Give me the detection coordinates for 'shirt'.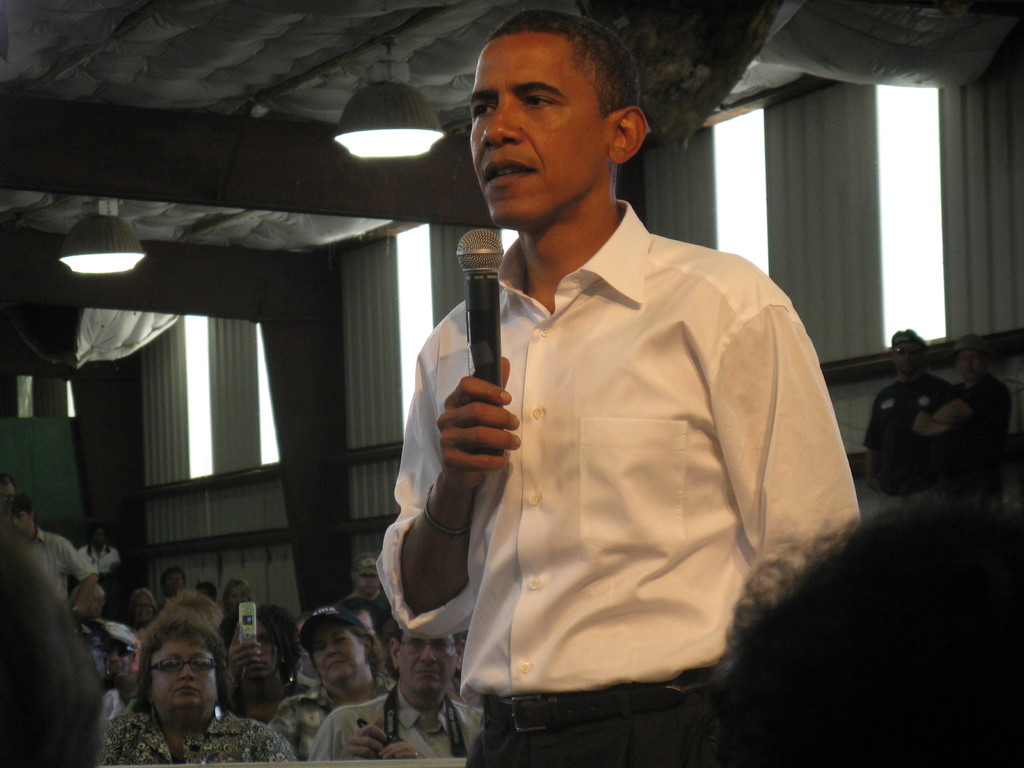
bbox=[398, 154, 841, 717].
